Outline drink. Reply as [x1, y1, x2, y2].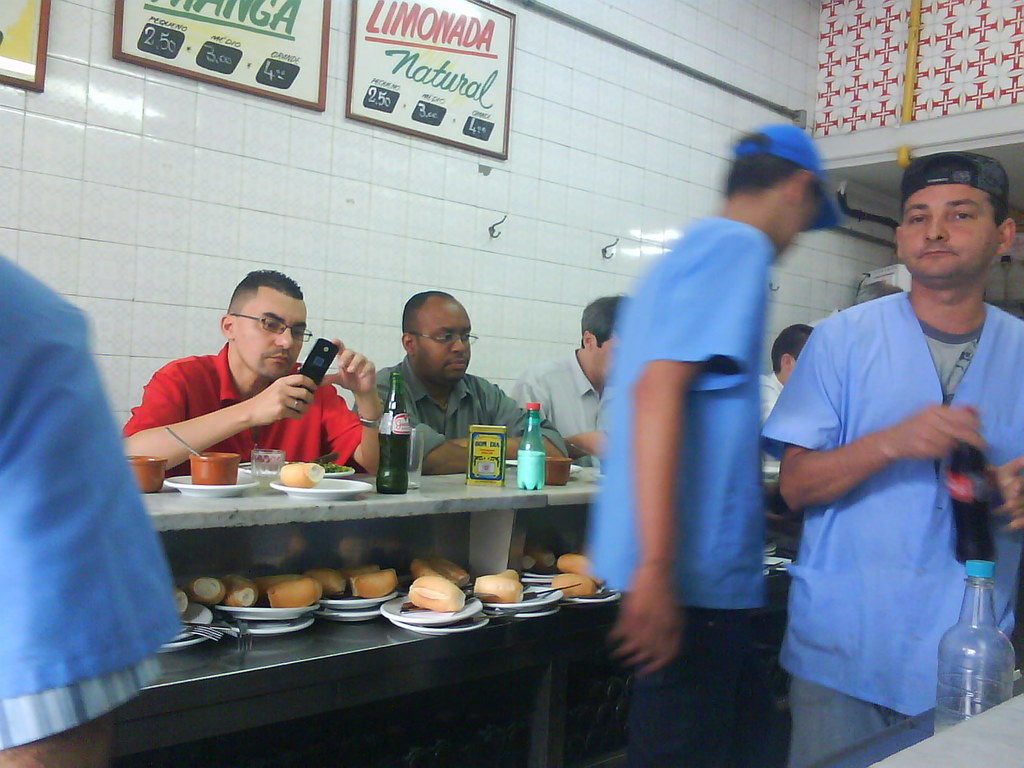
[927, 559, 1017, 735].
